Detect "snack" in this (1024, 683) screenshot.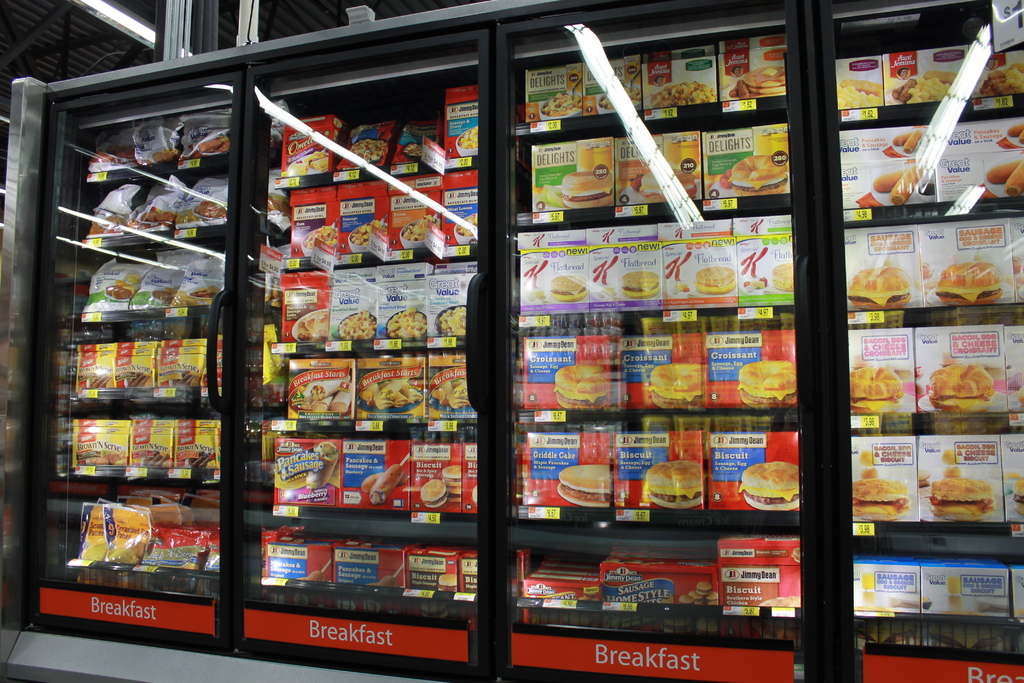
Detection: x1=289 y1=152 x2=328 y2=172.
